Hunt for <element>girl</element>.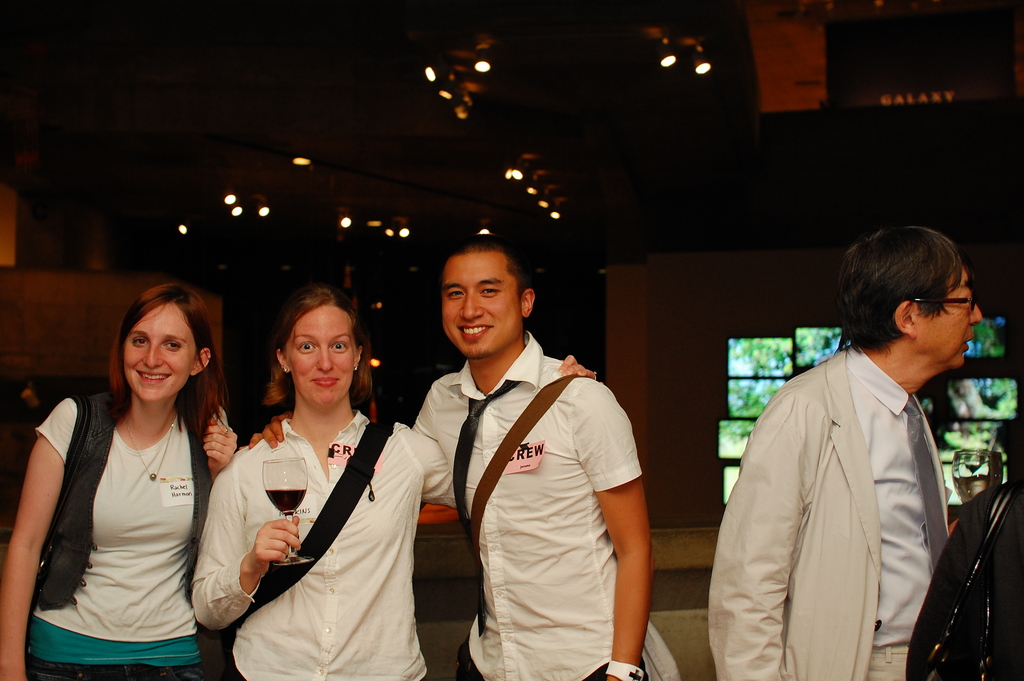
Hunted down at 0/284/241/680.
